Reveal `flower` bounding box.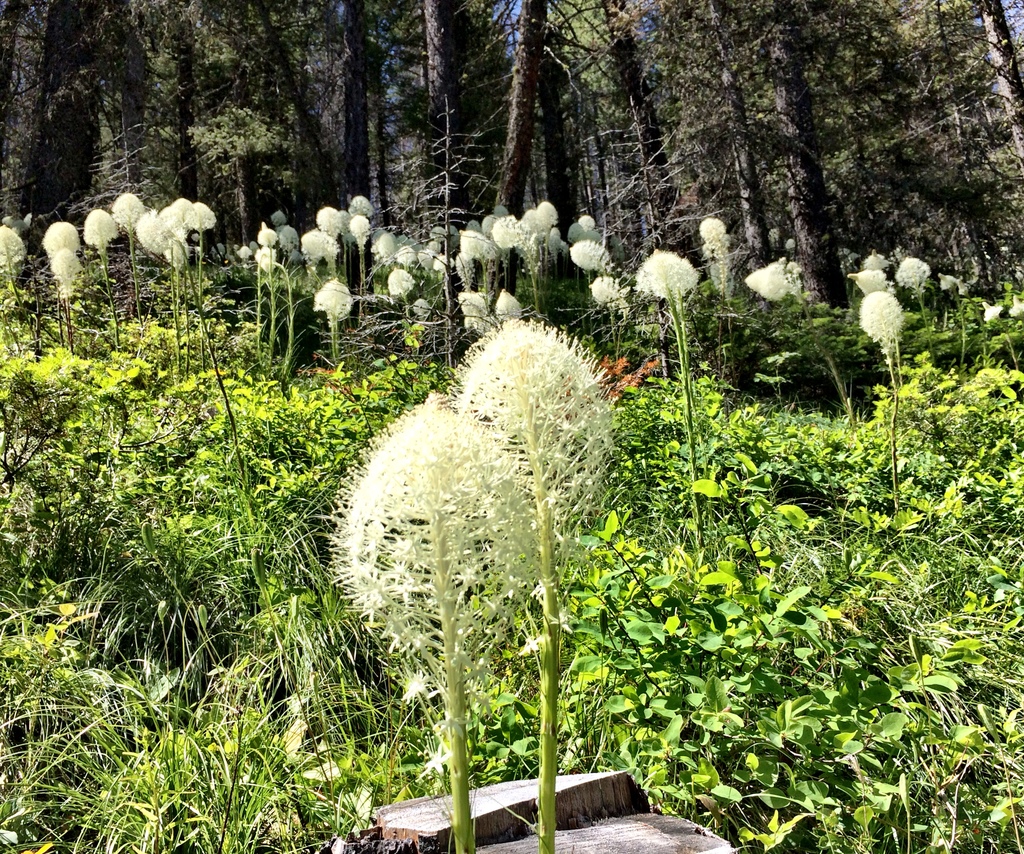
Revealed: region(82, 209, 113, 250).
